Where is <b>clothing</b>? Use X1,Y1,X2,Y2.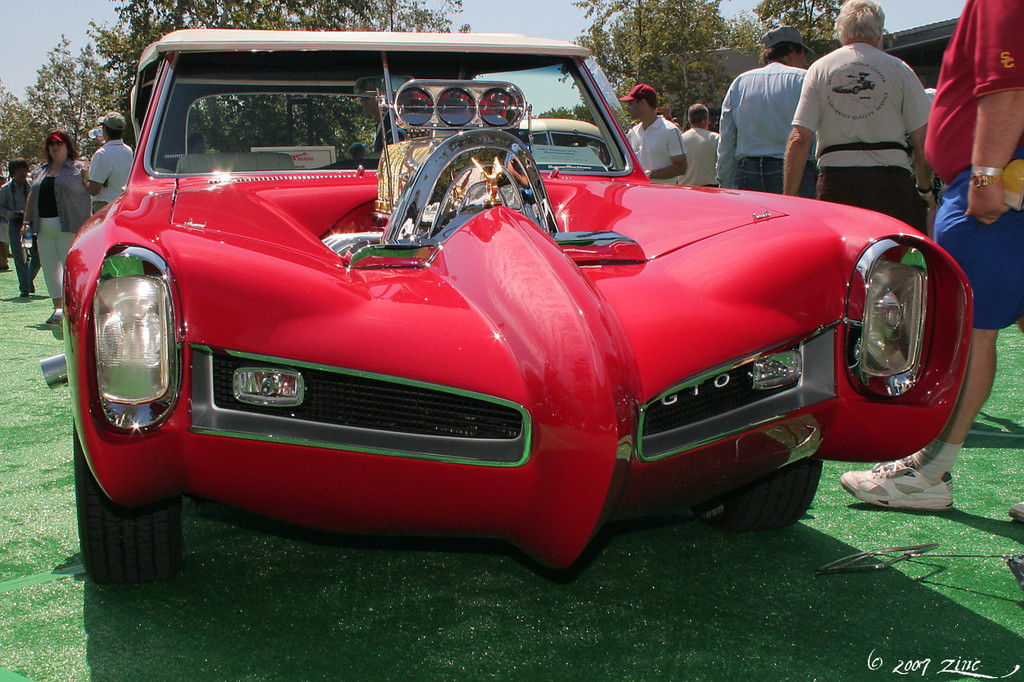
628,120,676,181.
